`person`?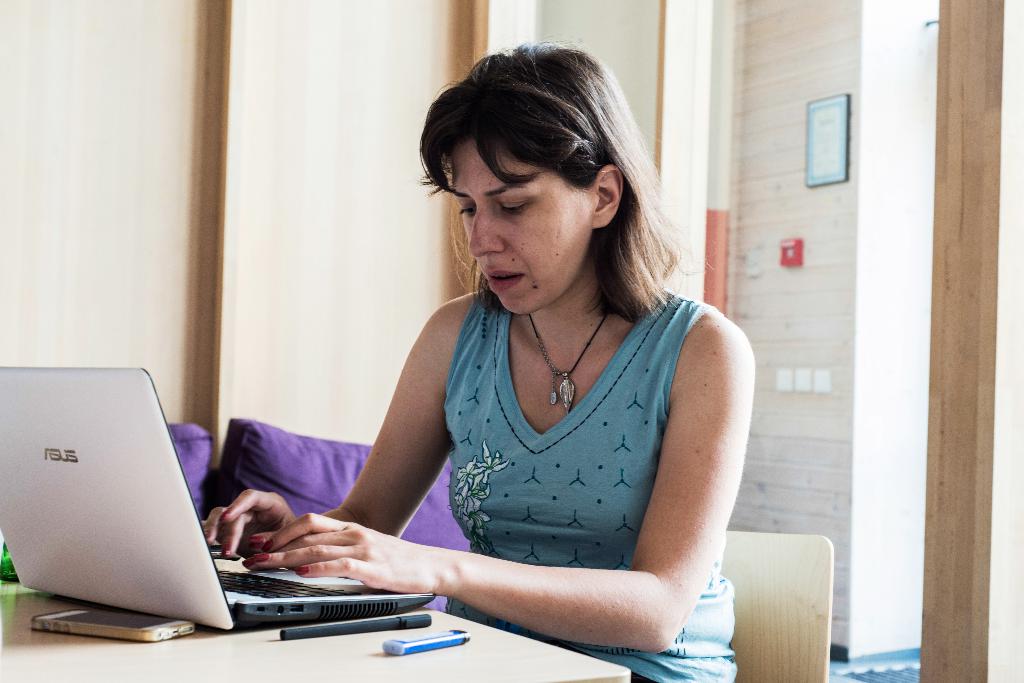
(x1=182, y1=102, x2=755, y2=657)
